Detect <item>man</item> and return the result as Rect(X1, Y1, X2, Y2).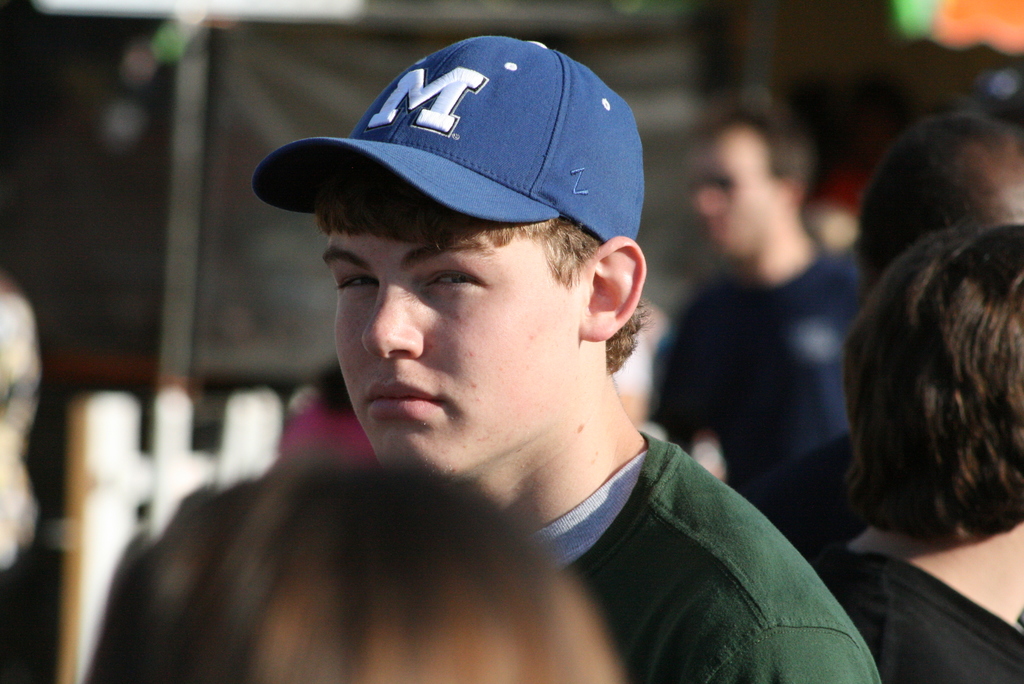
Rect(250, 35, 879, 683).
